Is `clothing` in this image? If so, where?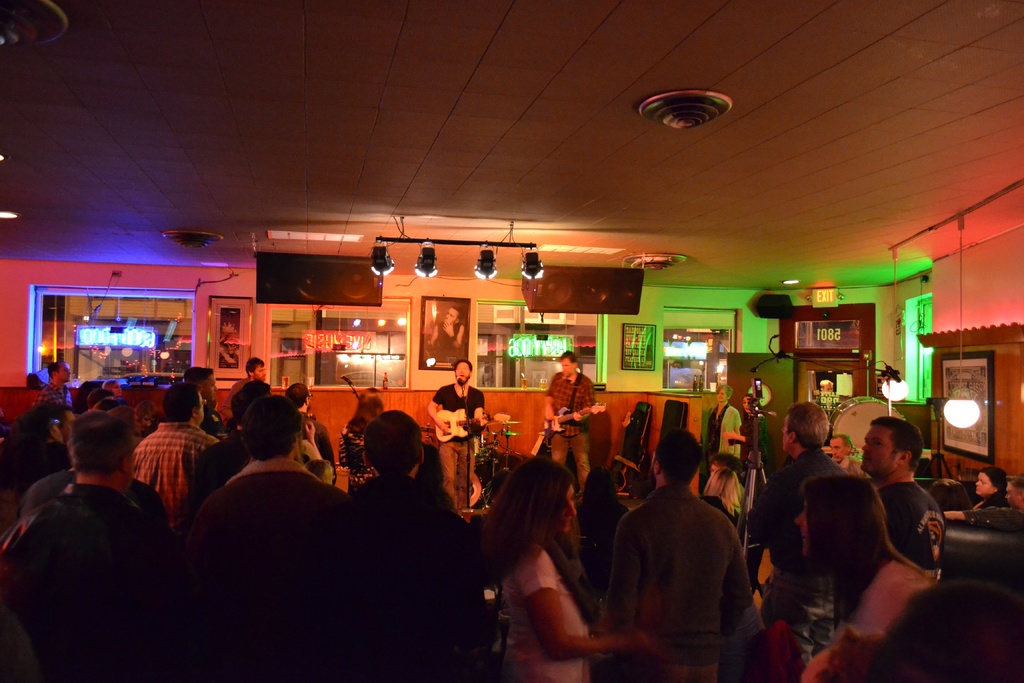
Yes, at 228 370 253 410.
